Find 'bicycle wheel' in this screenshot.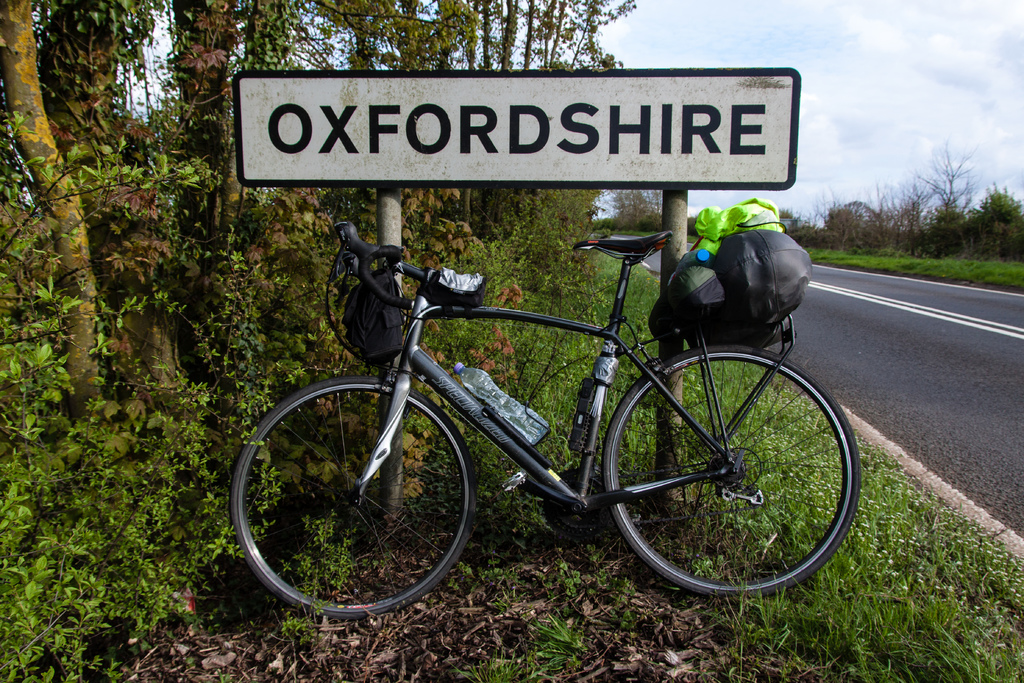
The bounding box for 'bicycle wheel' is crop(224, 377, 476, 624).
